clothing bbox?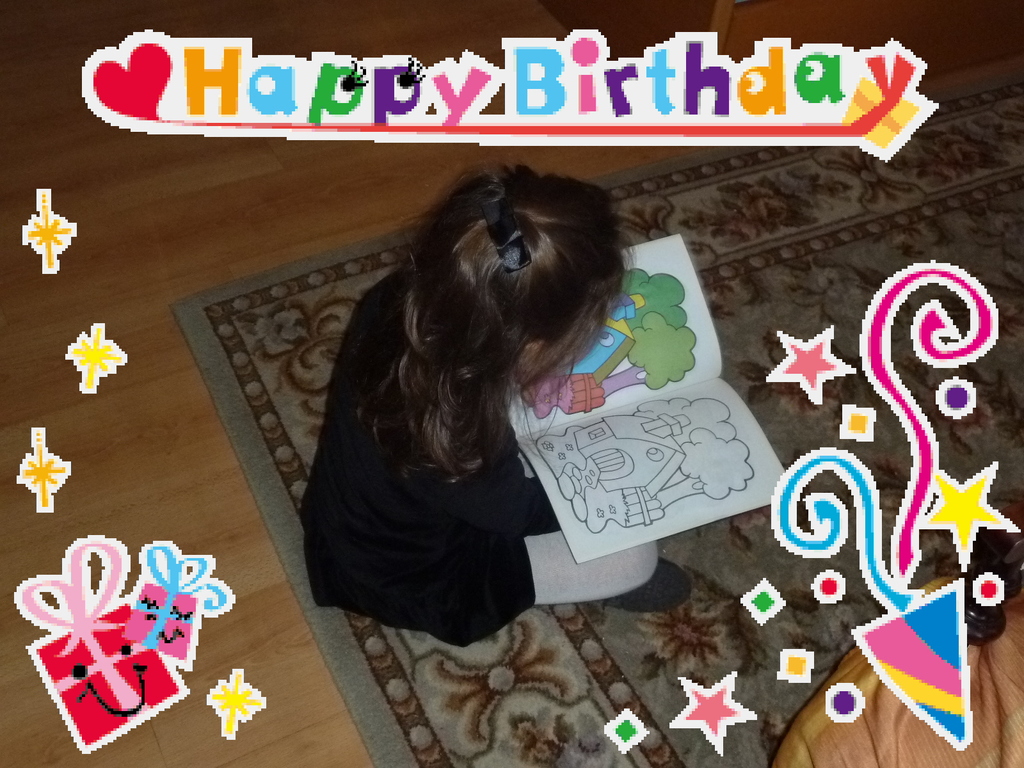
crop(296, 270, 662, 650)
